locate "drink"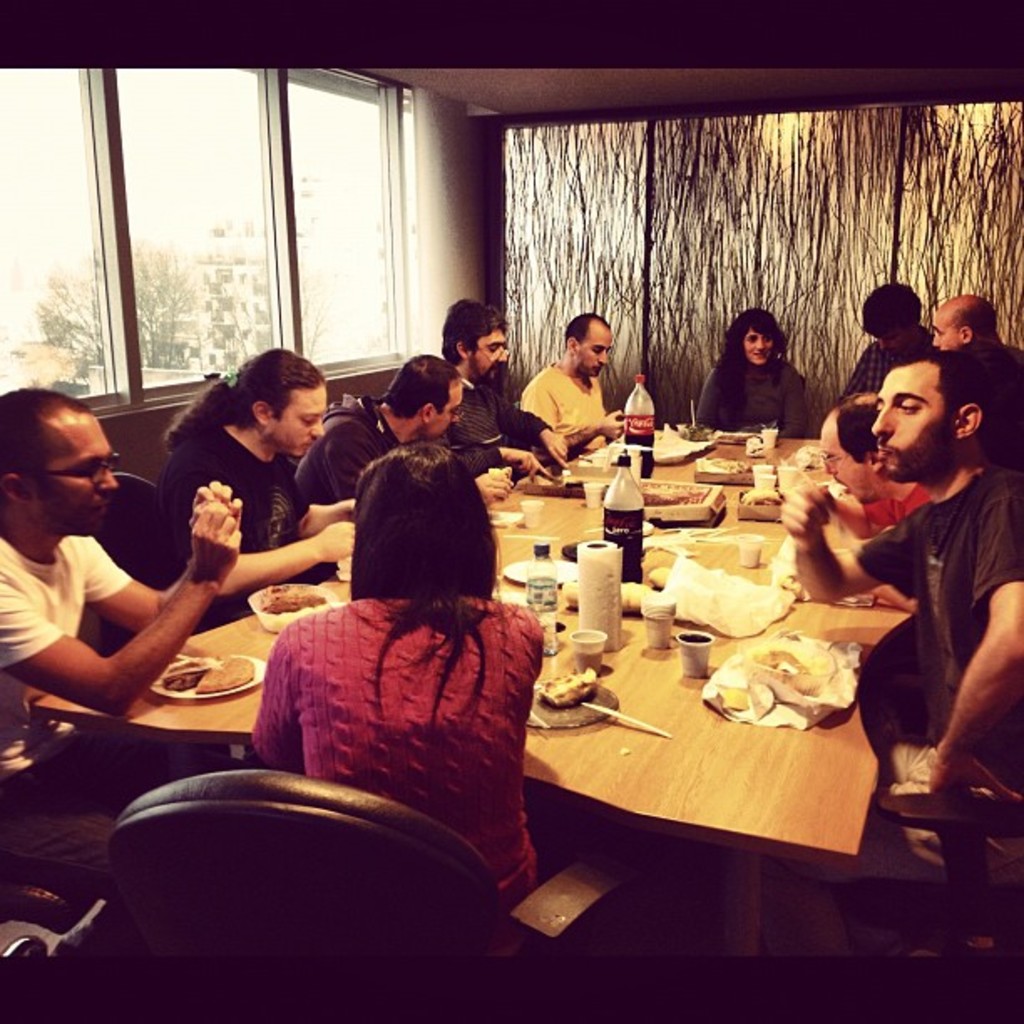
rect(626, 376, 658, 482)
